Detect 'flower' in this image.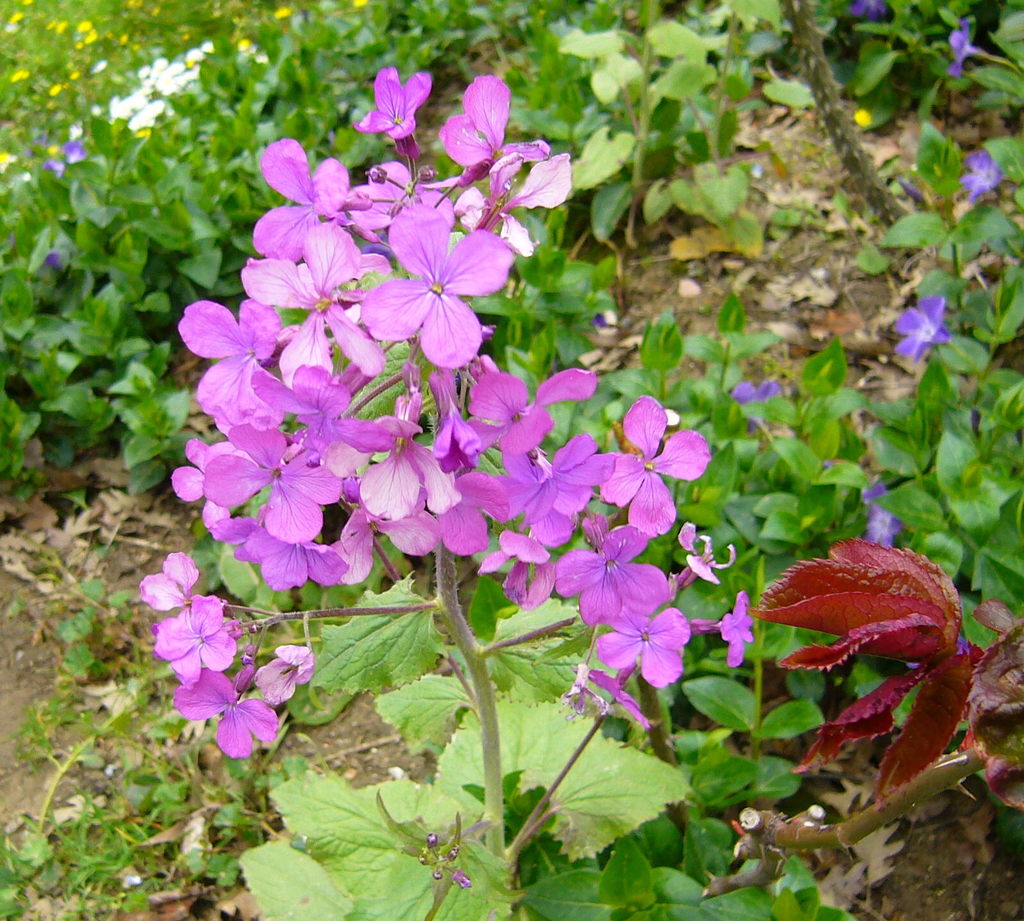
Detection: 434/72/552/187.
